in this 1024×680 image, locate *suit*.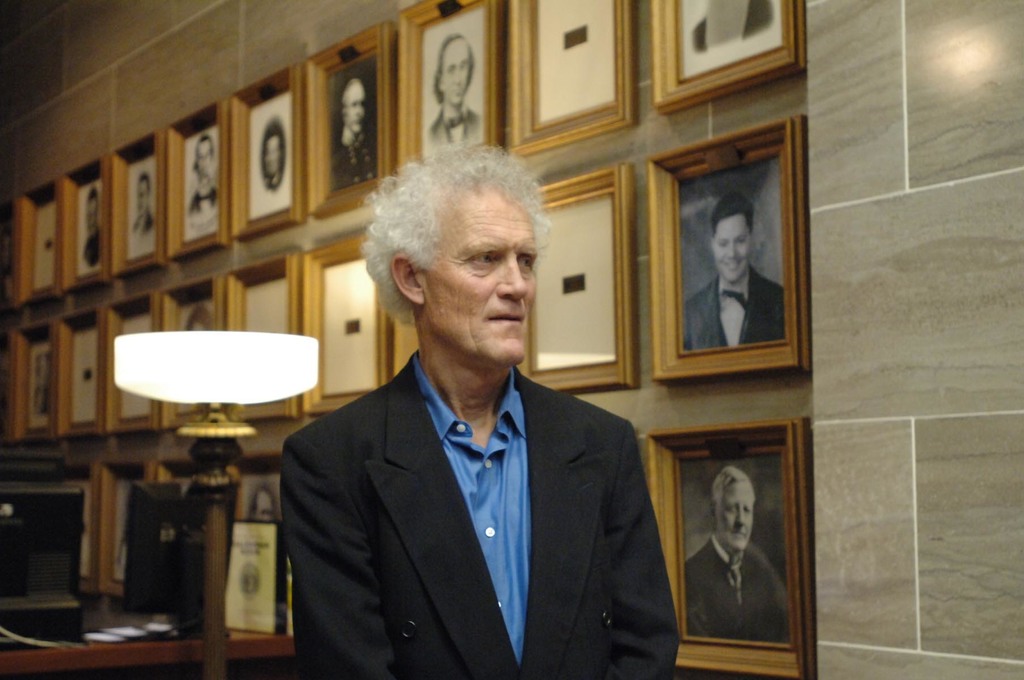
Bounding box: Rect(329, 129, 376, 191).
